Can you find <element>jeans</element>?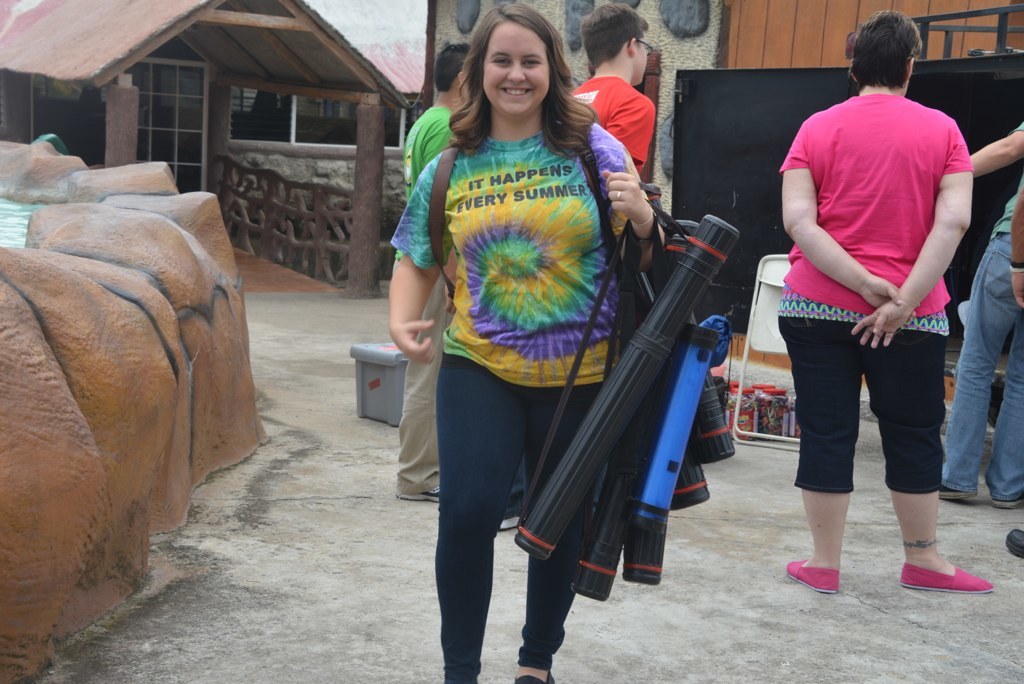
Yes, bounding box: box=[952, 237, 1023, 500].
